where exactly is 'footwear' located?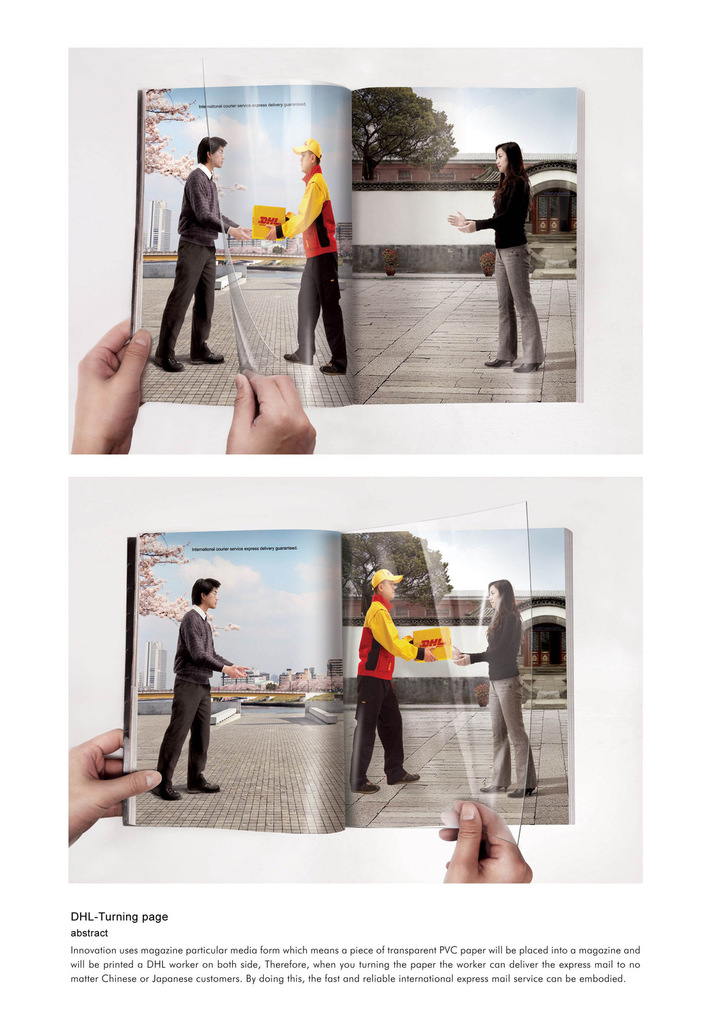
Its bounding box is 189 777 223 793.
